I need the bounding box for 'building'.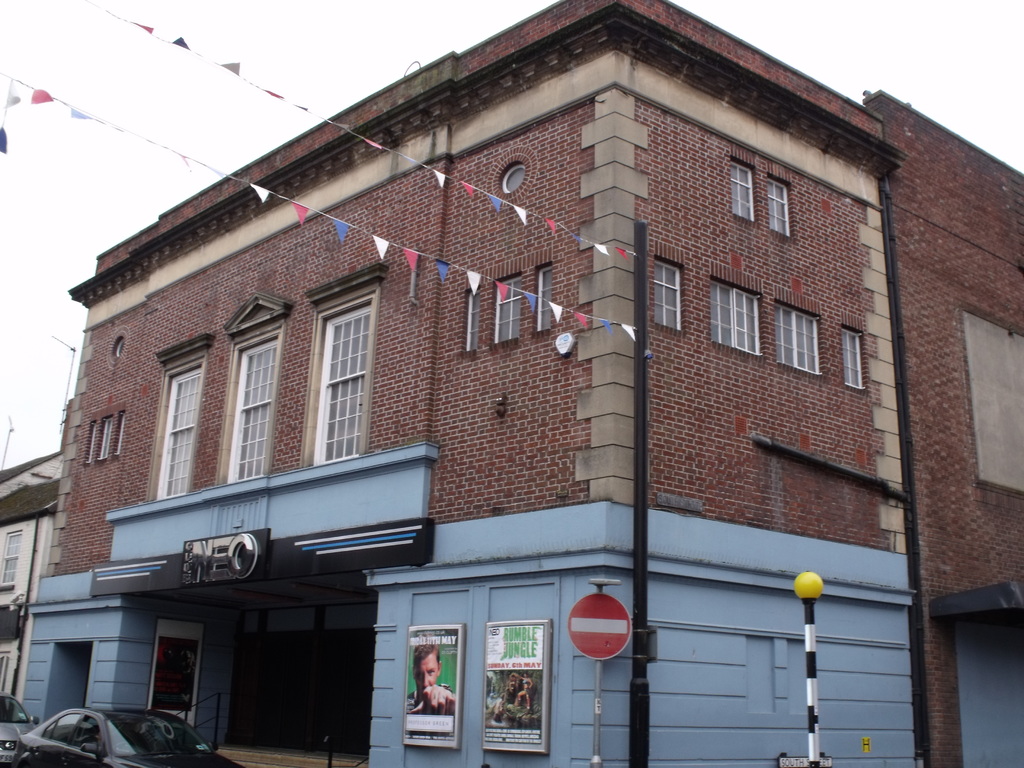
Here it is: [x1=26, y1=0, x2=932, y2=767].
